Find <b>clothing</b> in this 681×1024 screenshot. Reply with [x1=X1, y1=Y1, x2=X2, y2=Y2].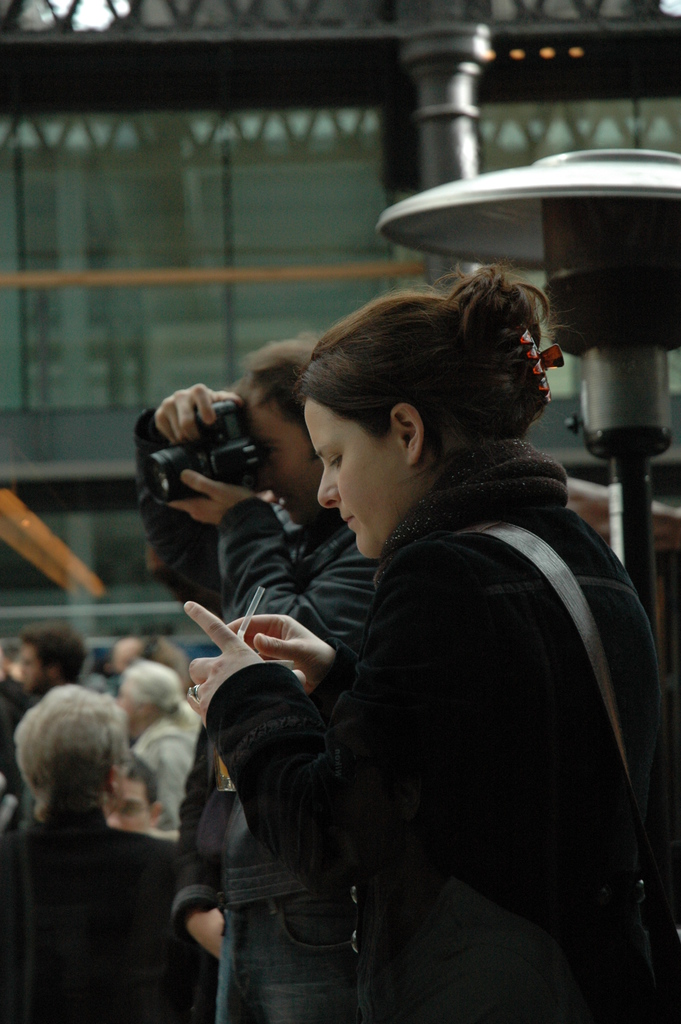
[x1=0, y1=788, x2=189, y2=1023].
